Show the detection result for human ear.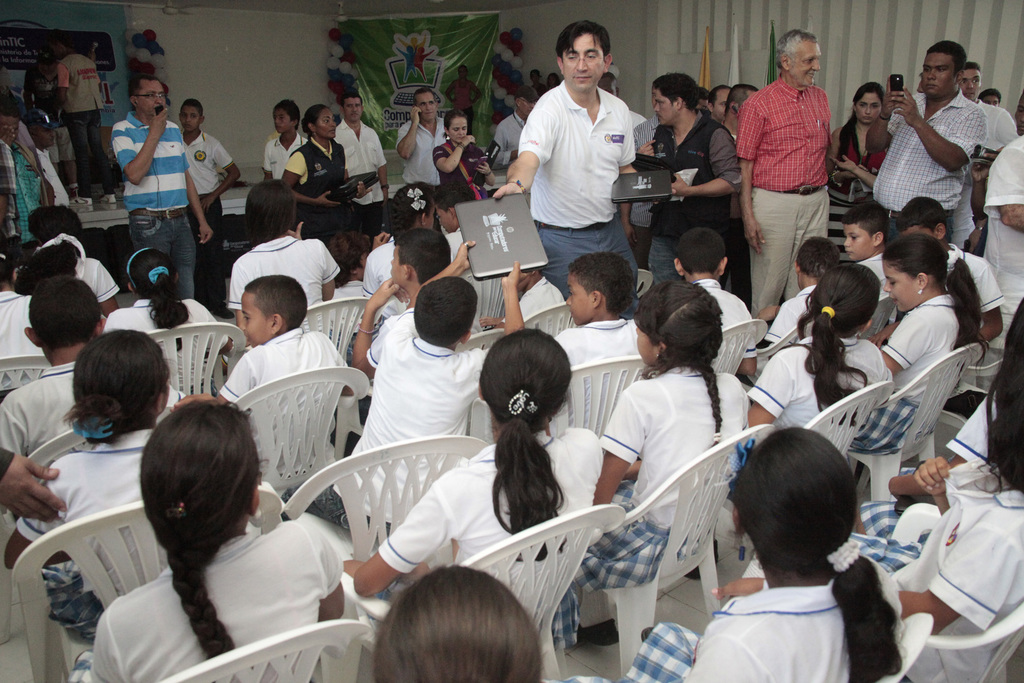
(918,272,927,291).
